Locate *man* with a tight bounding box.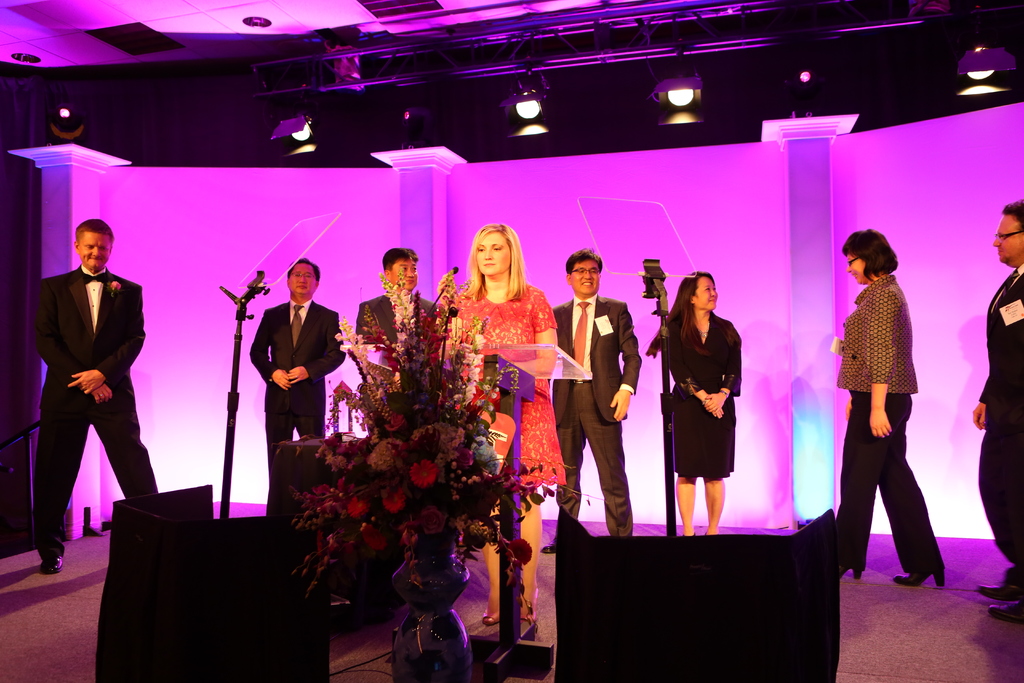
rect(249, 256, 350, 514).
